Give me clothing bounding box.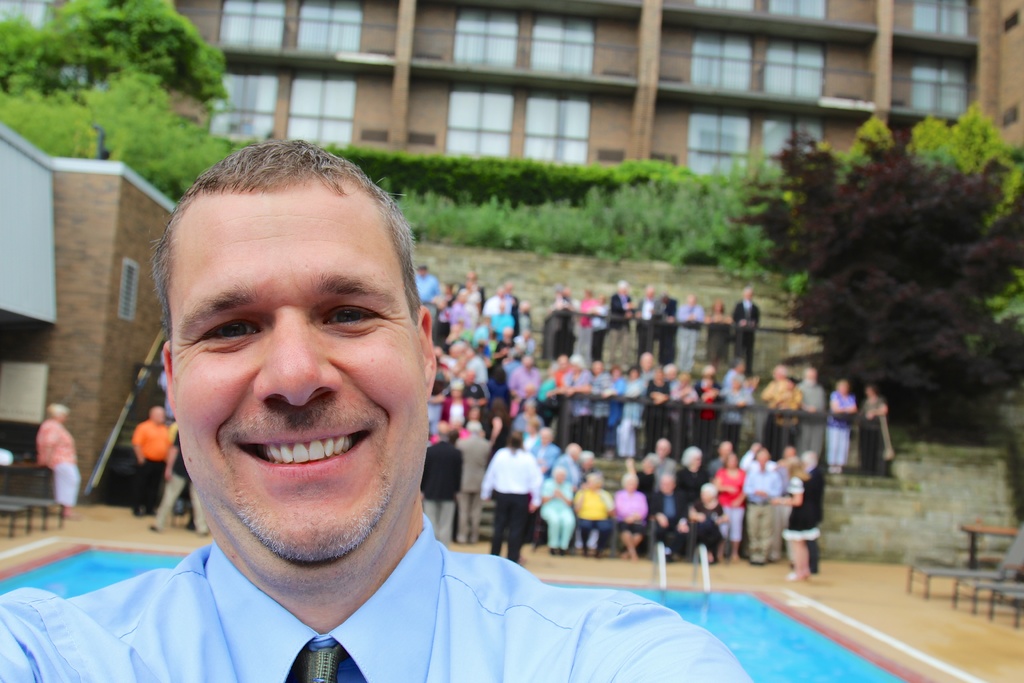
left=783, top=378, right=828, bottom=457.
